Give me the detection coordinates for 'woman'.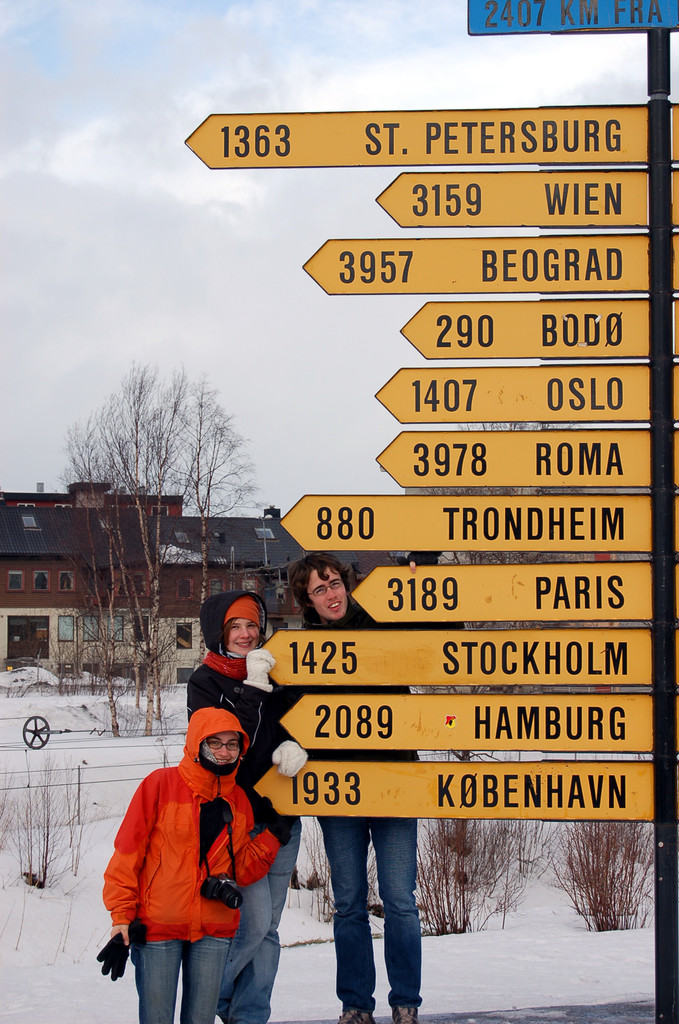
bbox(96, 708, 293, 1023).
